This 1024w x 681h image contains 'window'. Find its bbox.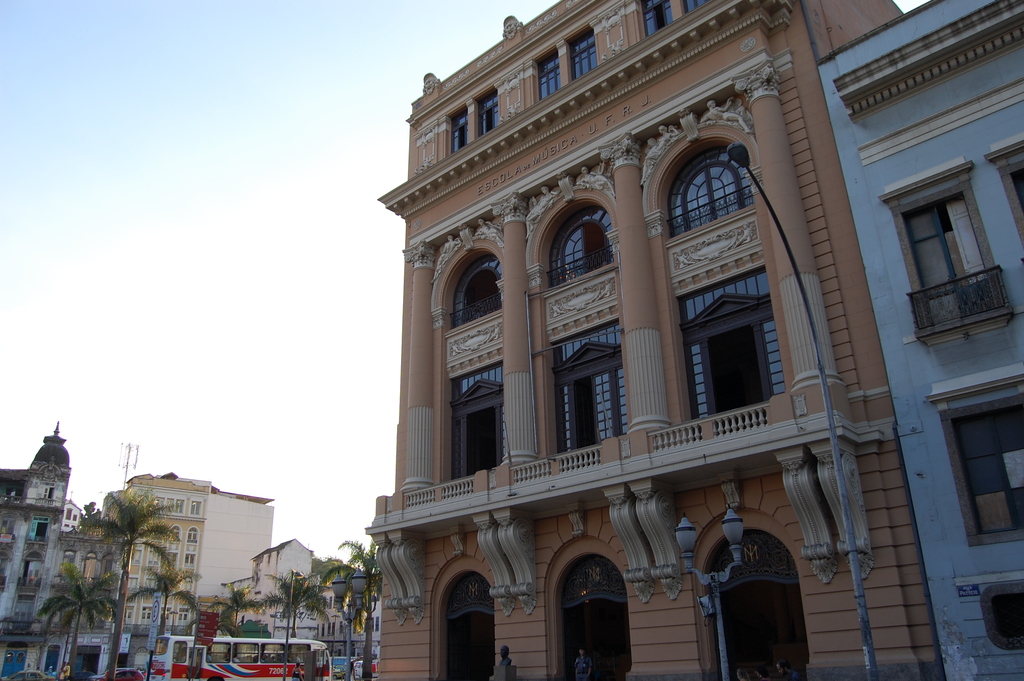
<box>926,364,1023,541</box>.
